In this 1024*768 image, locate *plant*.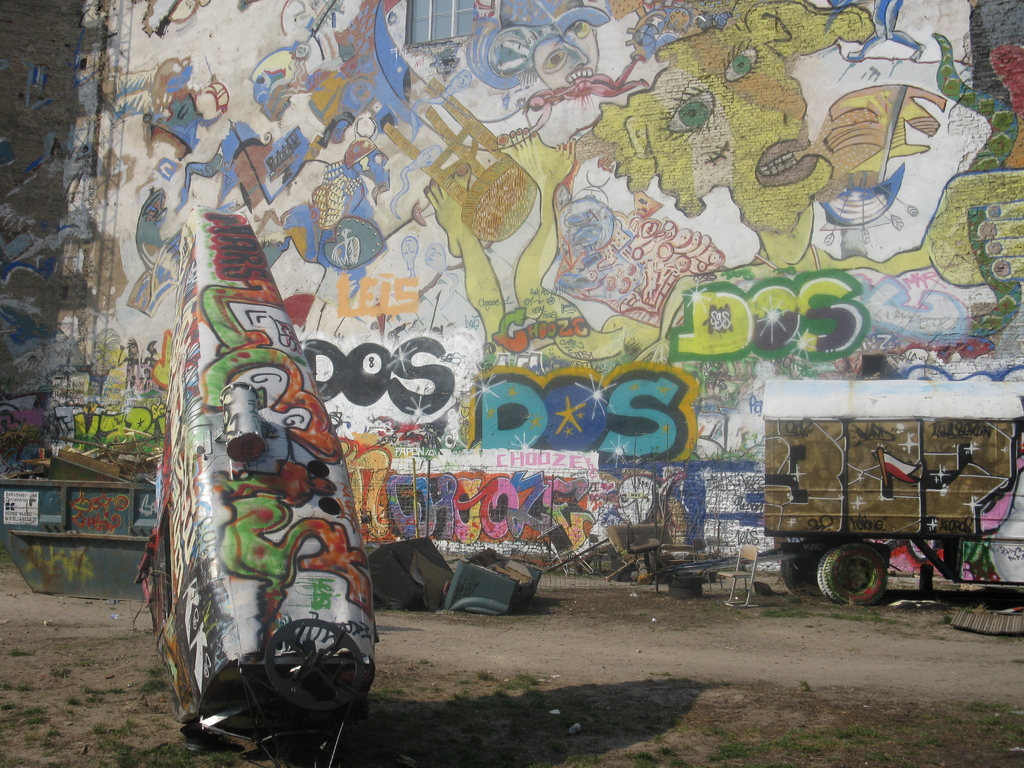
Bounding box: bbox=[8, 641, 28, 657].
